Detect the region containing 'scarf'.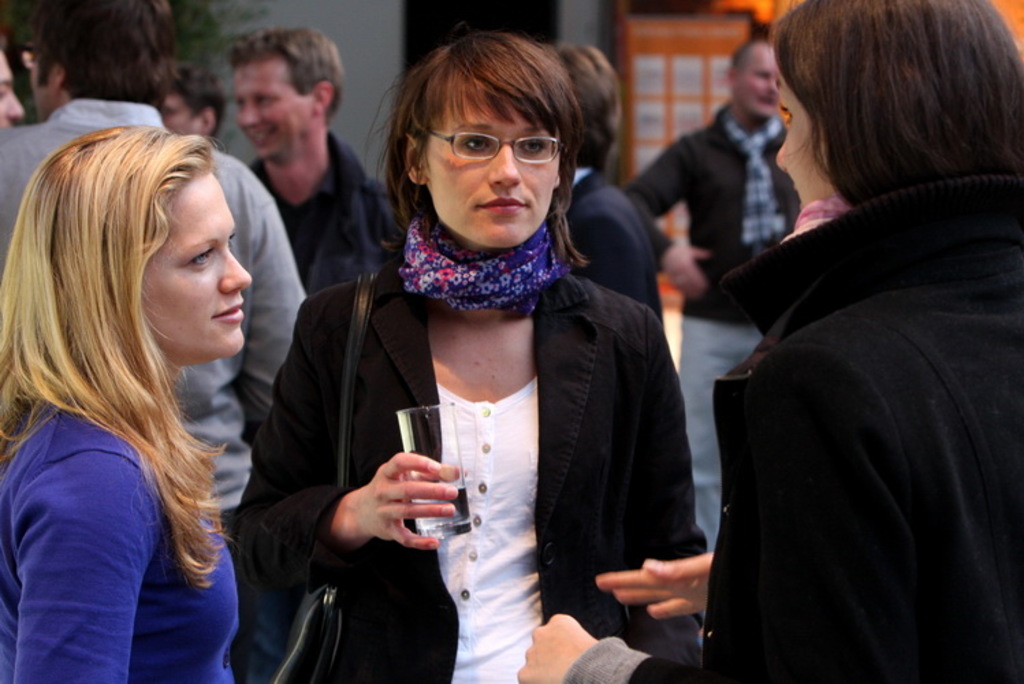
401, 202, 563, 306.
